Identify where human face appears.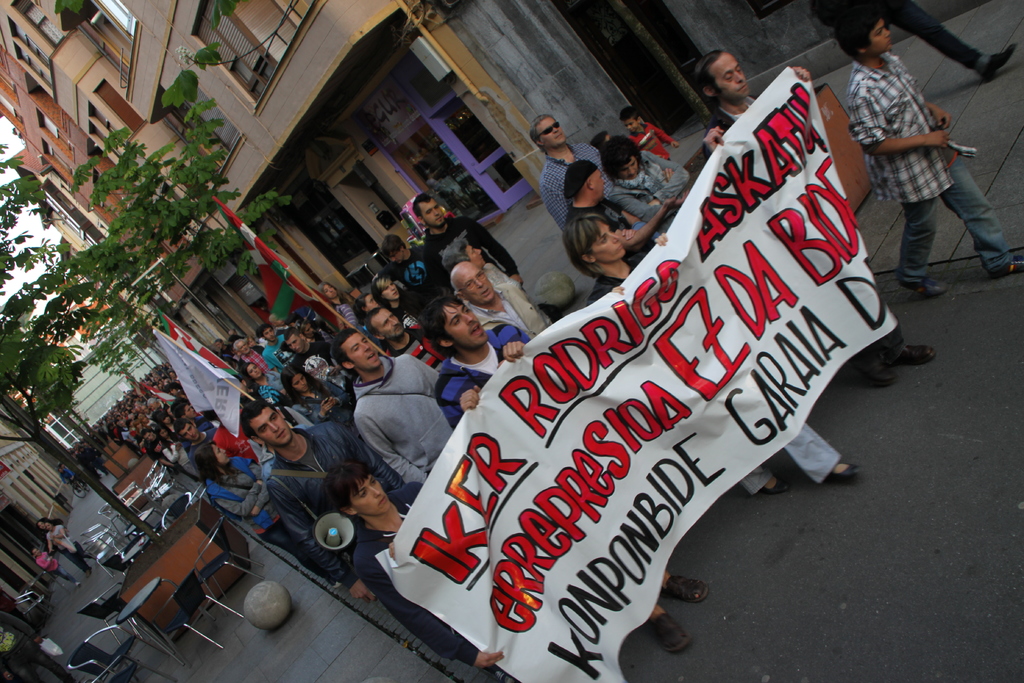
Appears at x1=32 y1=548 x2=41 y2=557.
